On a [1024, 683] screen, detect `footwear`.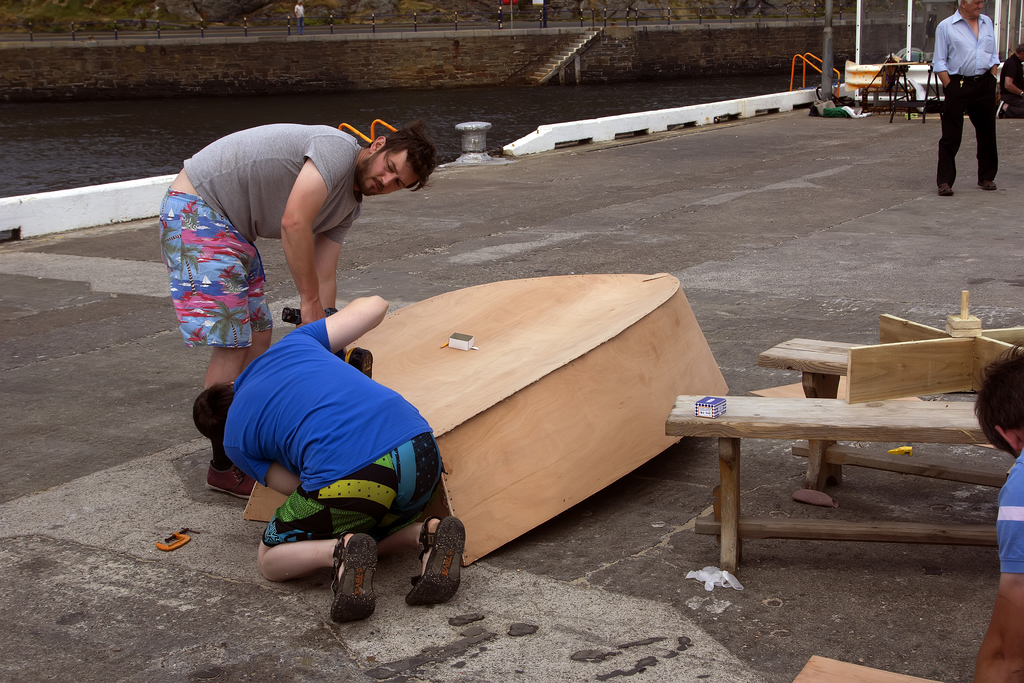
(979,176,998,189).
